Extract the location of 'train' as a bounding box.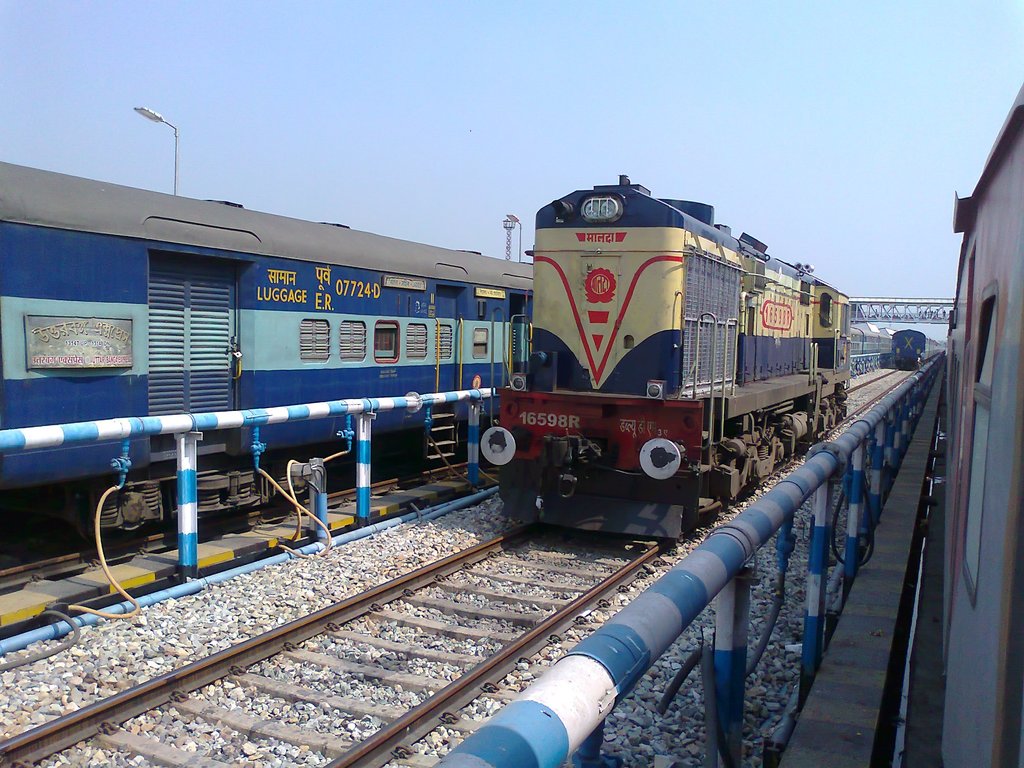
region(952, 83, 1023, 767).
